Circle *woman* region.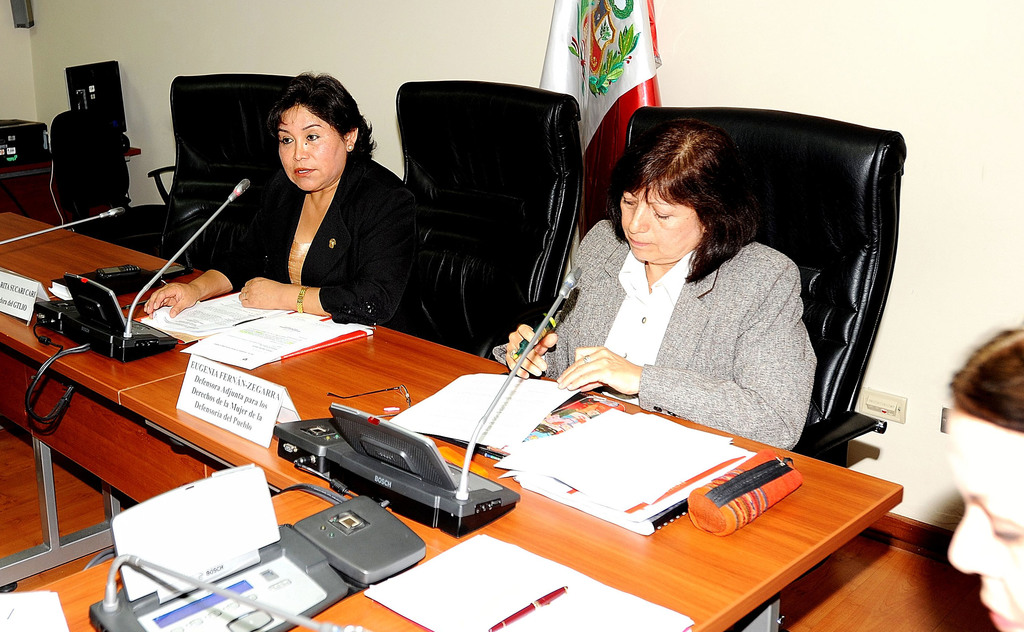
Region: rect(134, 69, 416, 316).
